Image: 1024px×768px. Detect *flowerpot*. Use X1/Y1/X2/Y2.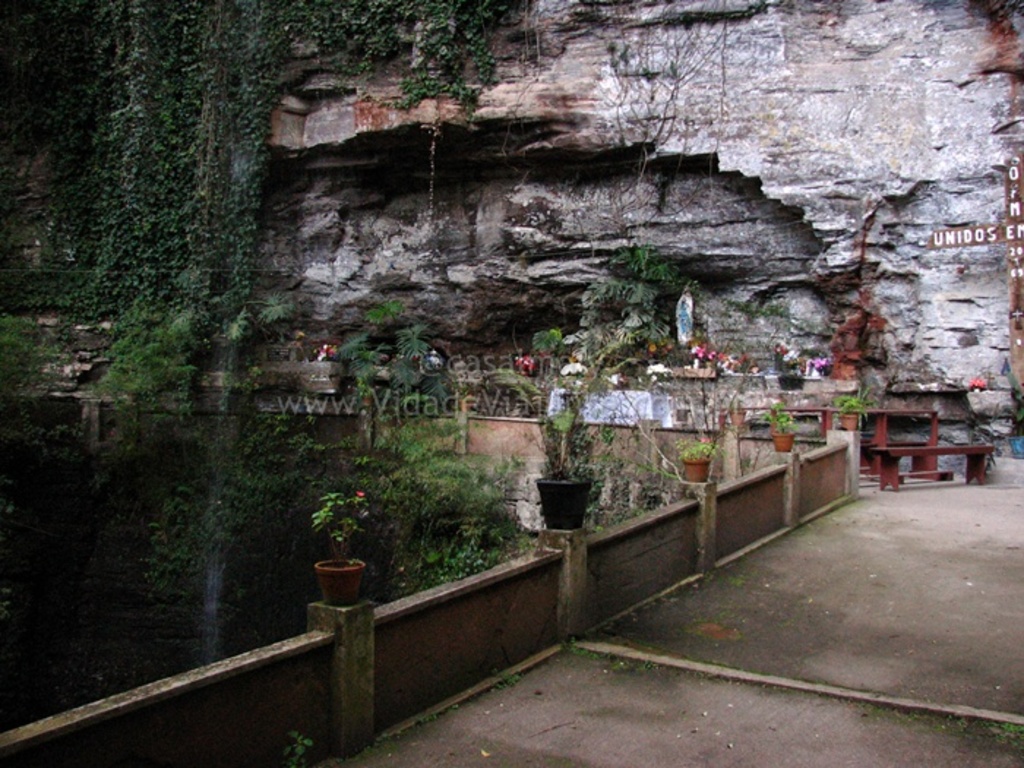
730/408/750/429.
